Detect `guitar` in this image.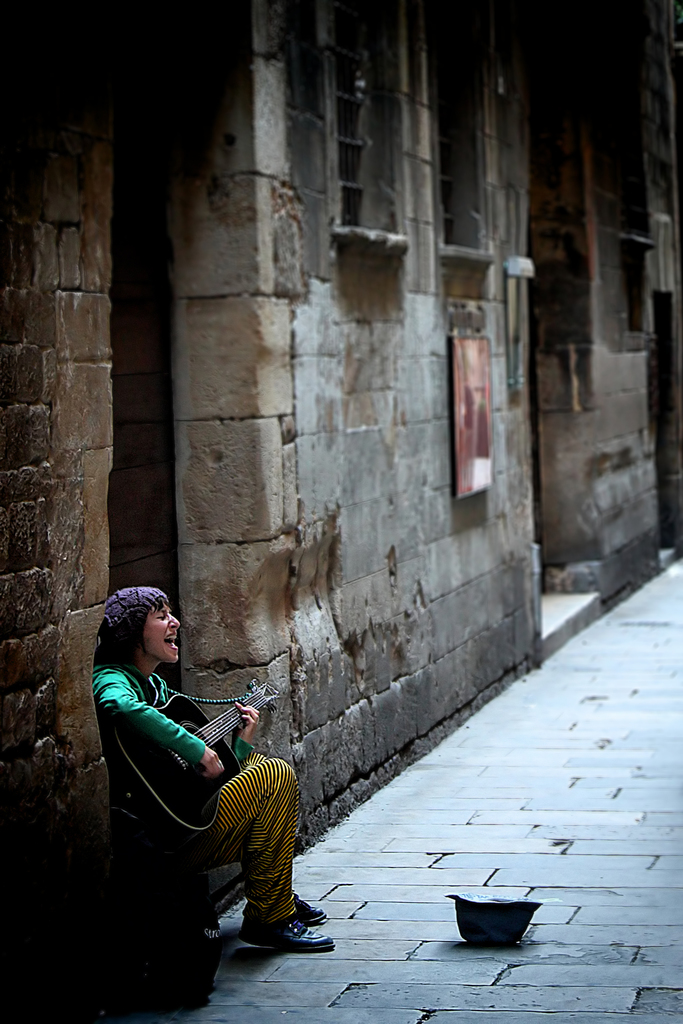
Detection: {"left": 109, "top": 681, "right": 277, "bottom": 833}.
